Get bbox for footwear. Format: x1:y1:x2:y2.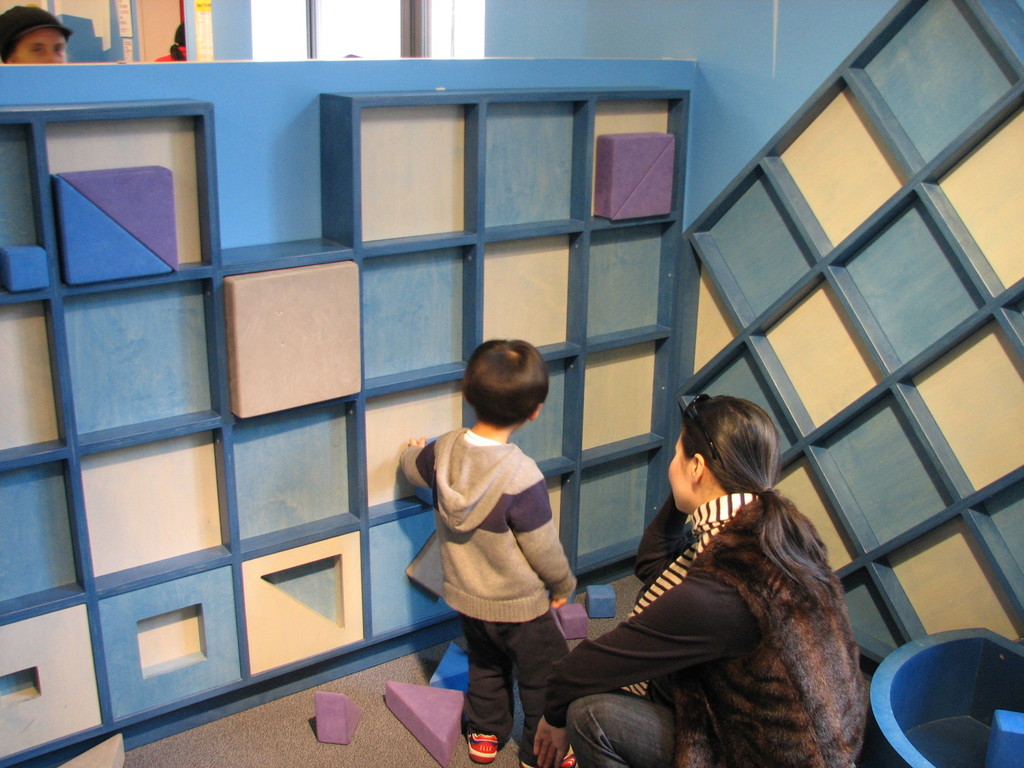
518:745:575:767.
